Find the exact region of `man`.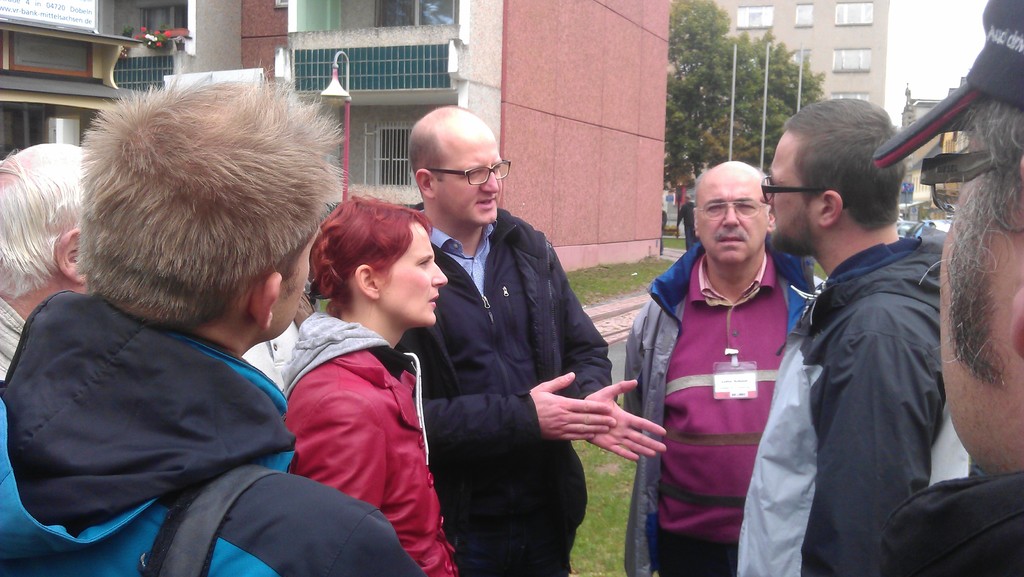
Exact region: box=[400, 103, 669, 576].
